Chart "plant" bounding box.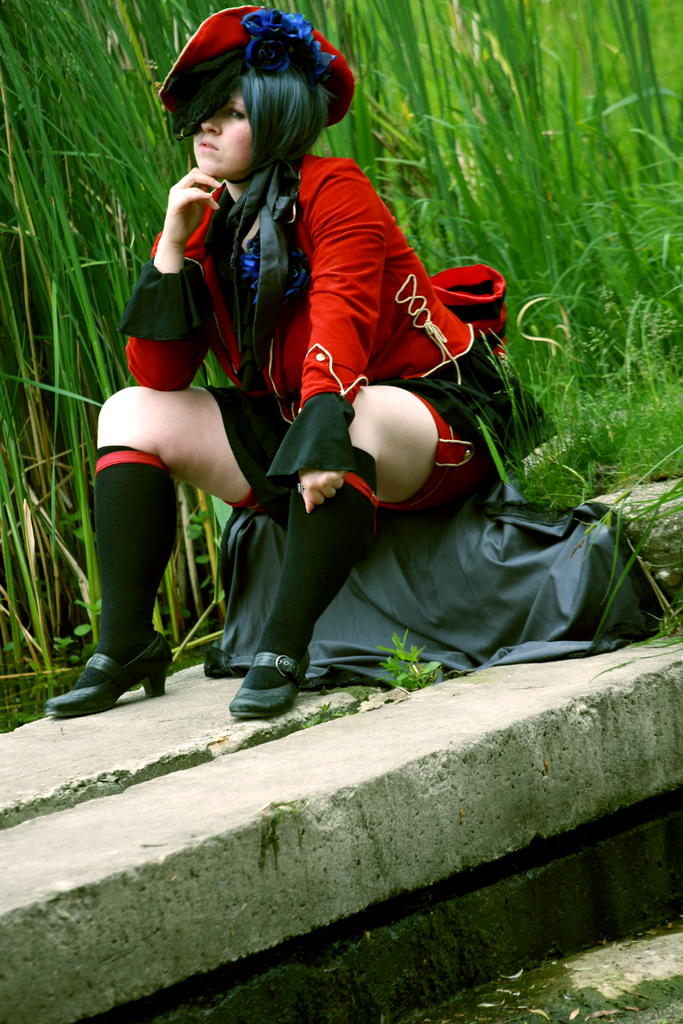
Charted: region(381, 627, 470, 709).
